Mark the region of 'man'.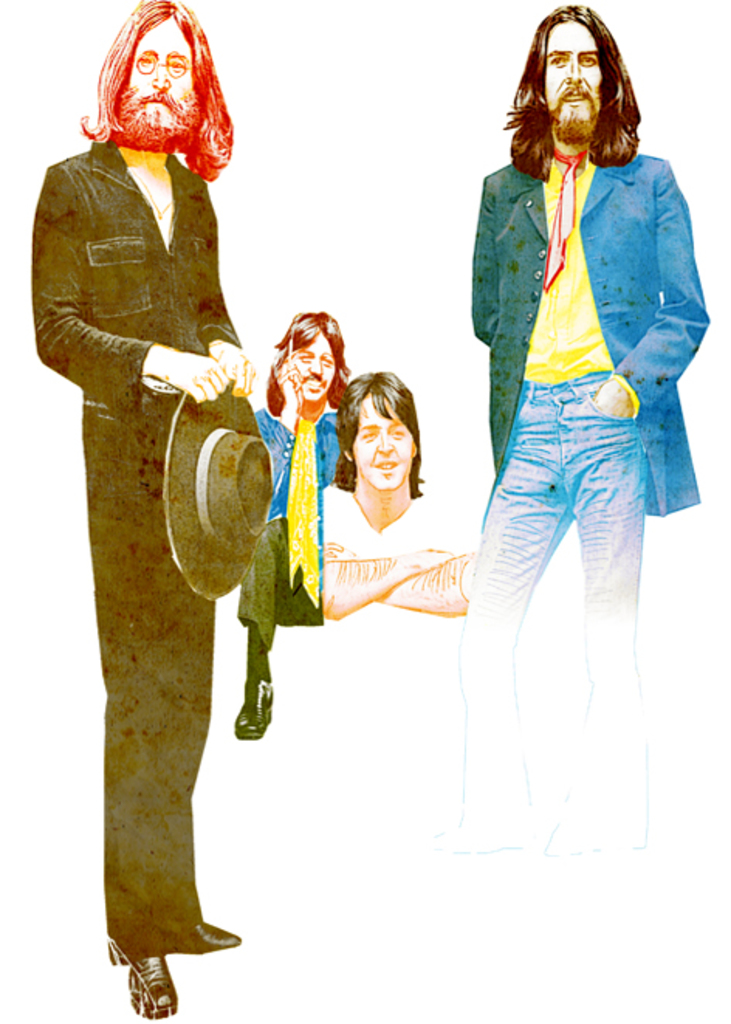
Region: left=234, top=311, right=352, bottom=737.
